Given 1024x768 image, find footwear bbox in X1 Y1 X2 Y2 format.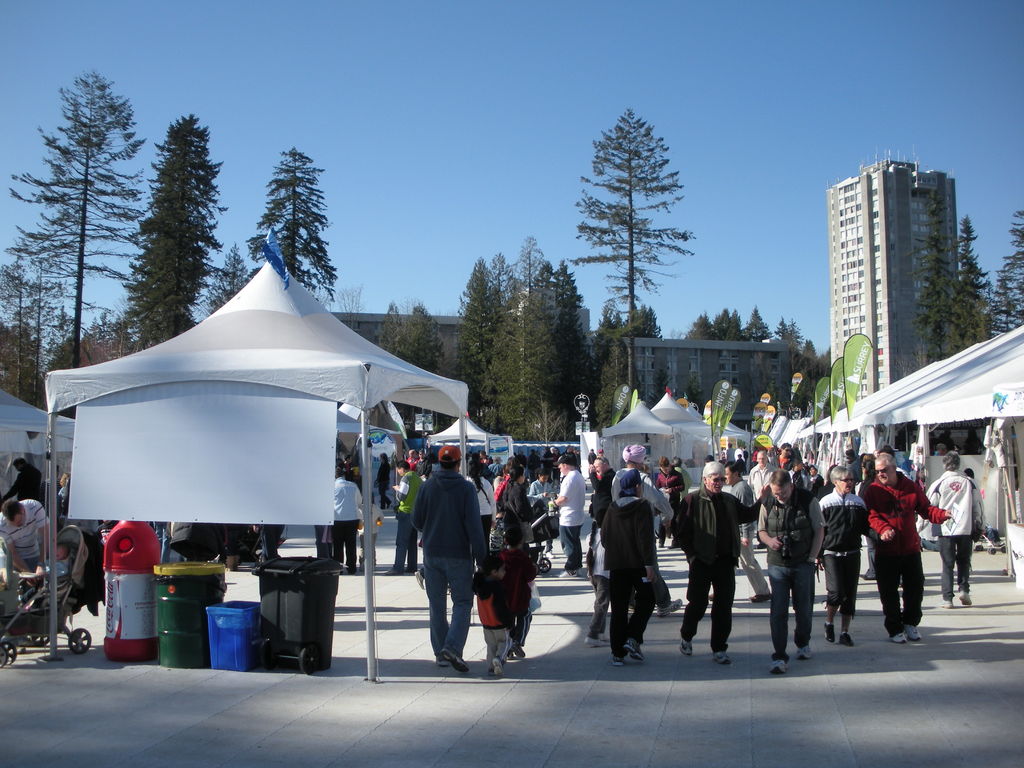
748 594 769 604.
